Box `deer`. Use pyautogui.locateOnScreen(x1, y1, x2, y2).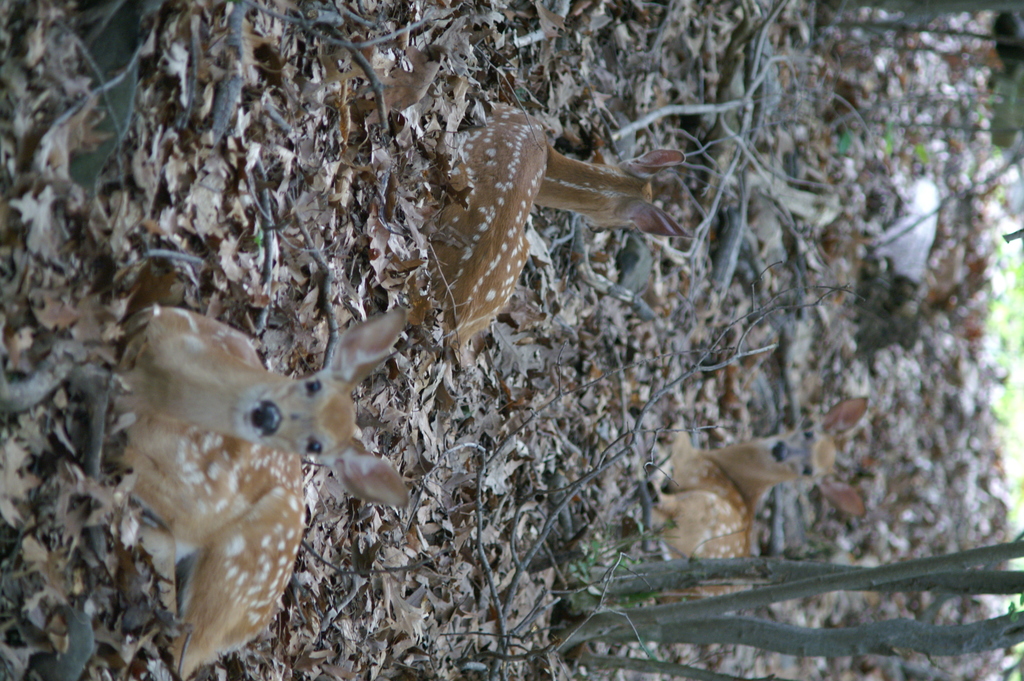
pyautogui.locateOnScreen(654, 426, 747, 605).
